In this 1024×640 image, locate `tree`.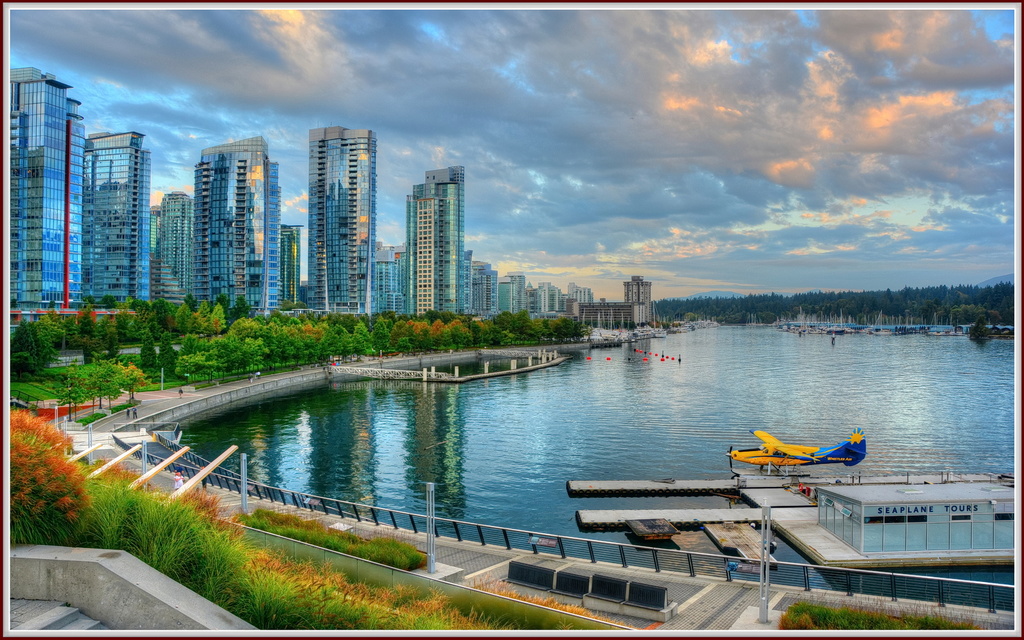
Bounding box: [x1=195, y1=337, x2=232, y2=385].
